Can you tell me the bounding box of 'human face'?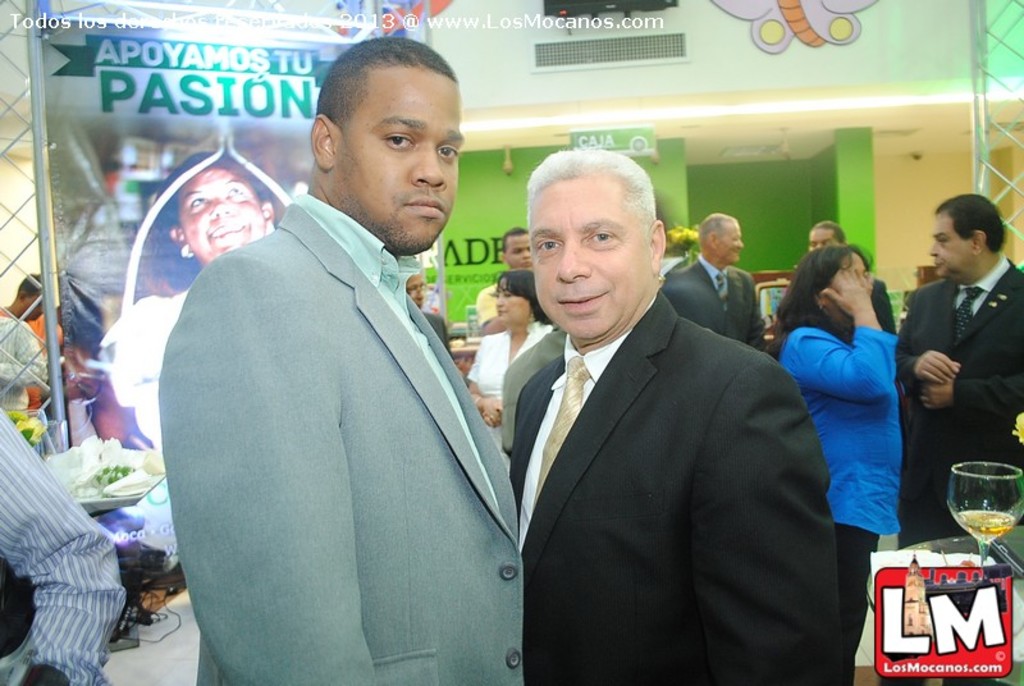
(718, 221, 745, 267).
